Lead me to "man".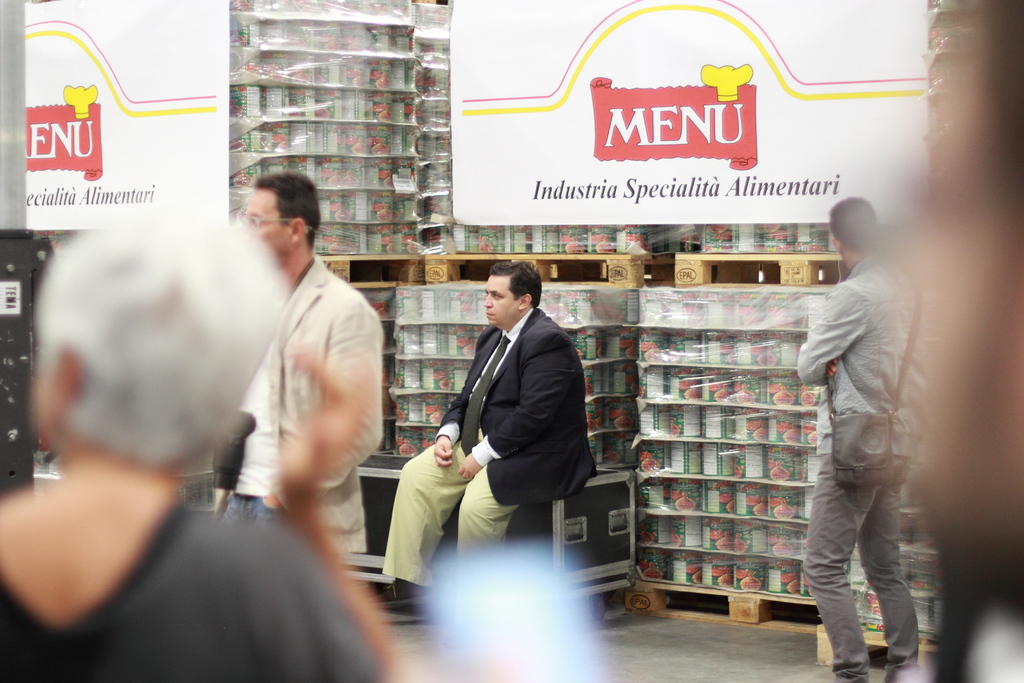
Lead to BBox(383, 263, 598, 633).
